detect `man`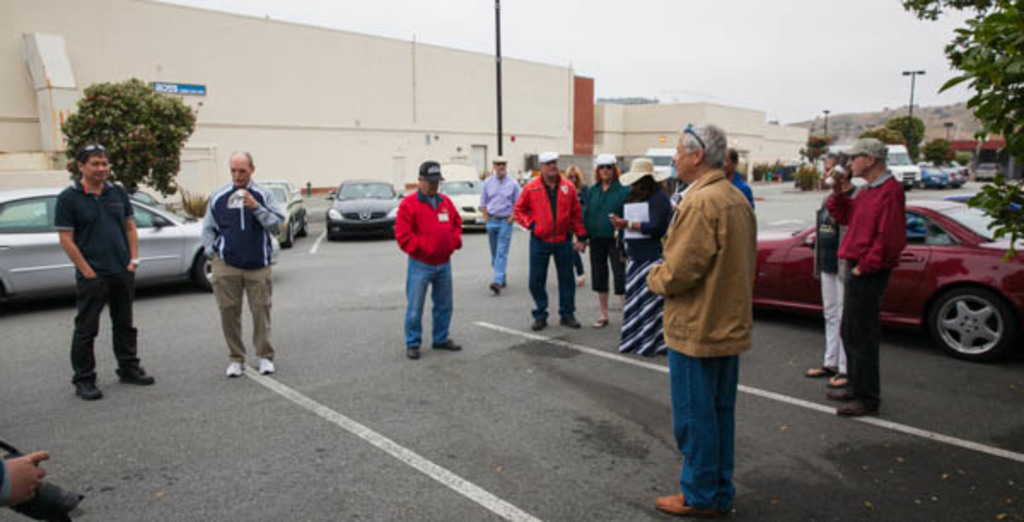
584,145,628,328
